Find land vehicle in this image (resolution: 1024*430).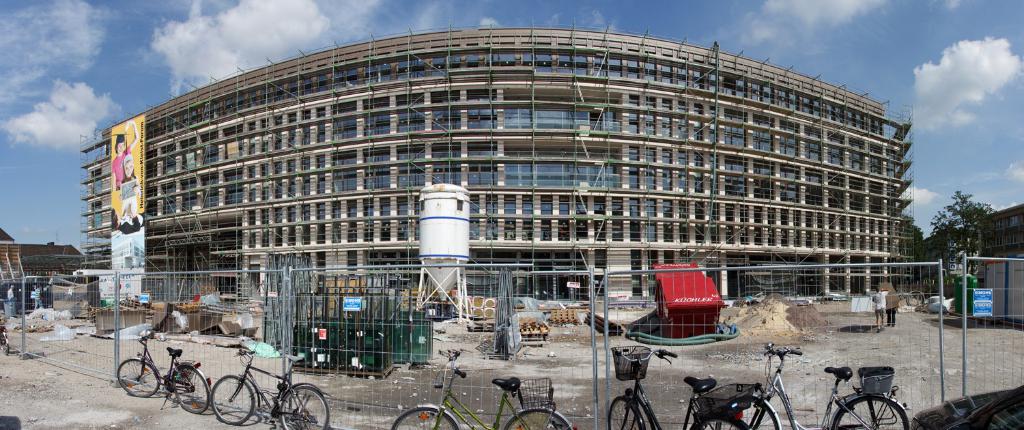
crop(117, 330, 214, 416).
